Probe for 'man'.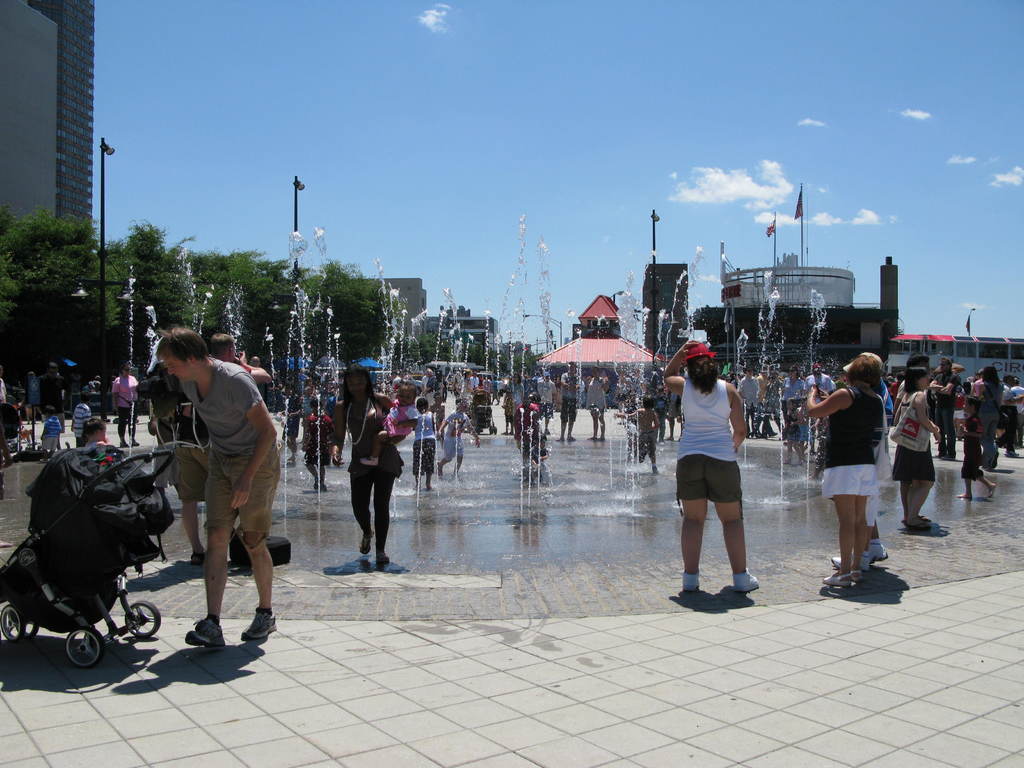
Probe result: <region>210, 331, 272, 381</region>.
